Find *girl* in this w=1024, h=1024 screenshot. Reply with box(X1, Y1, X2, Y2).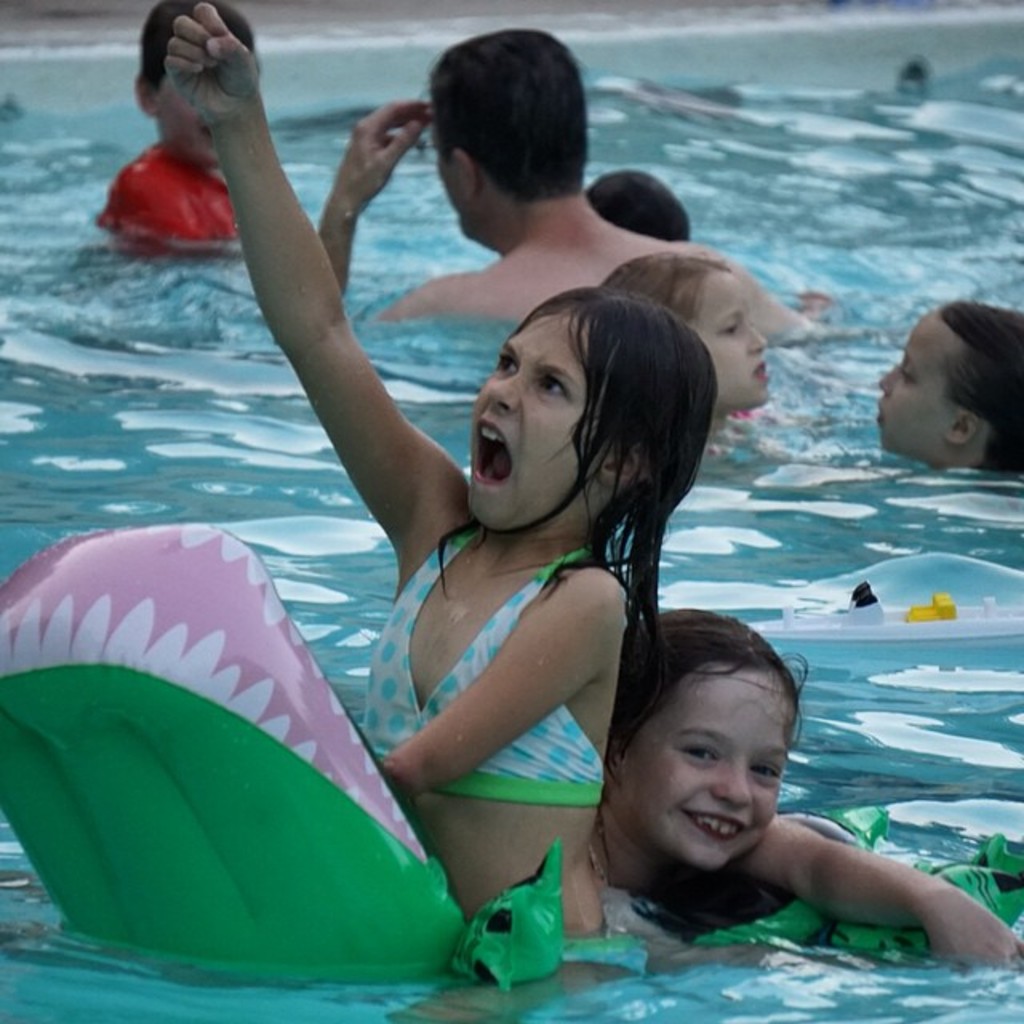
box(874, 293, 1022, 477).
